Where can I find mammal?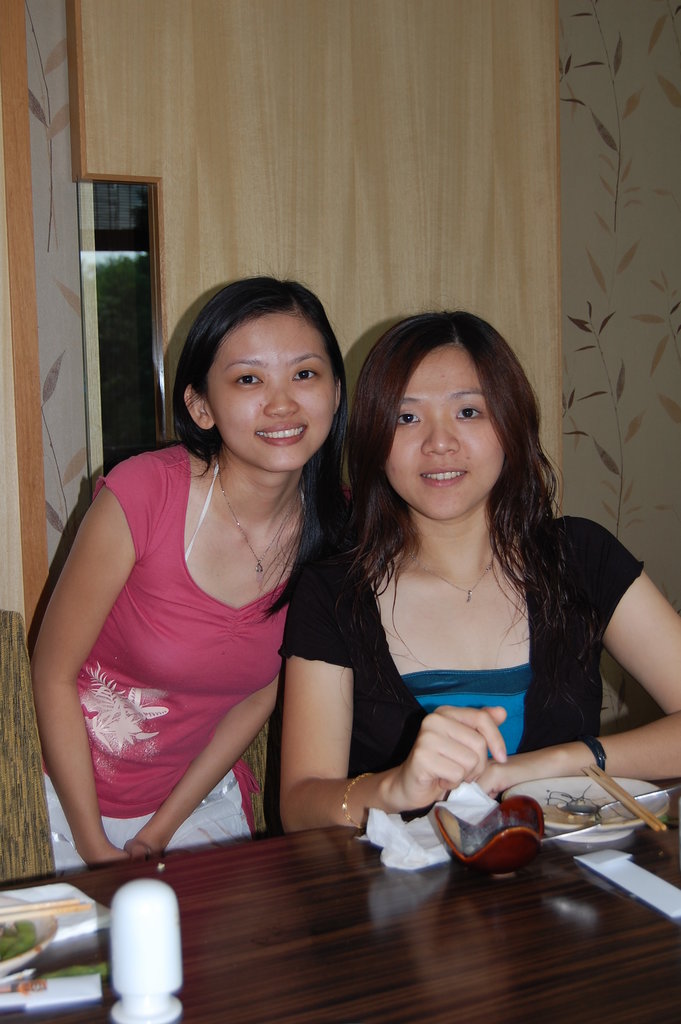
You can find it at detection(29, 276, 354, 877).
